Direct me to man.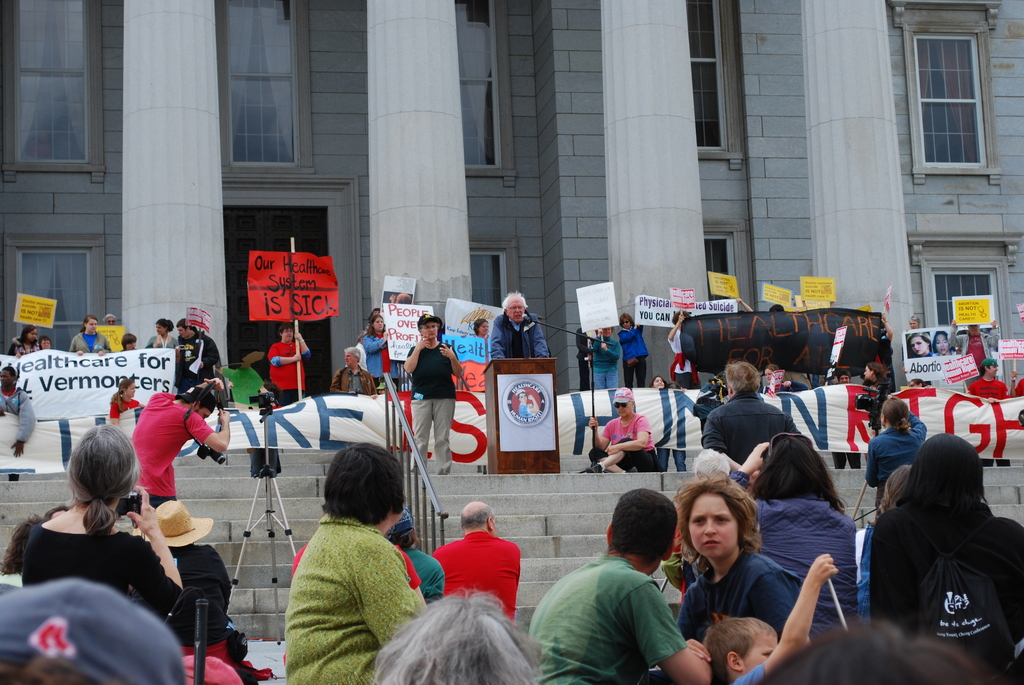
Direction: BBox(701, 363, 801, 474).
